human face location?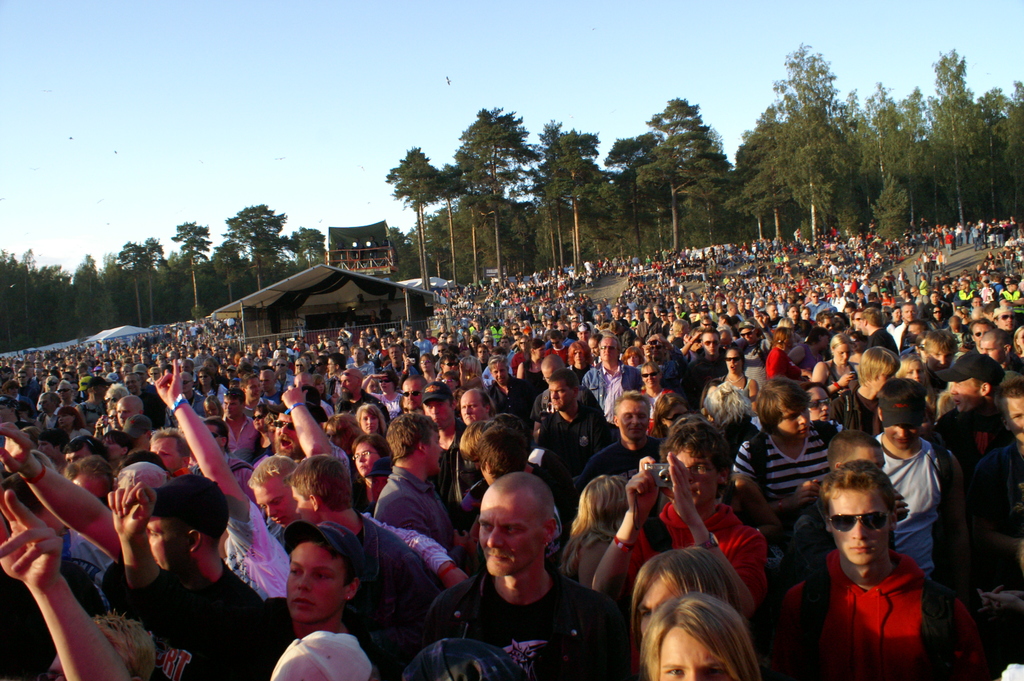
678:447:720:507
